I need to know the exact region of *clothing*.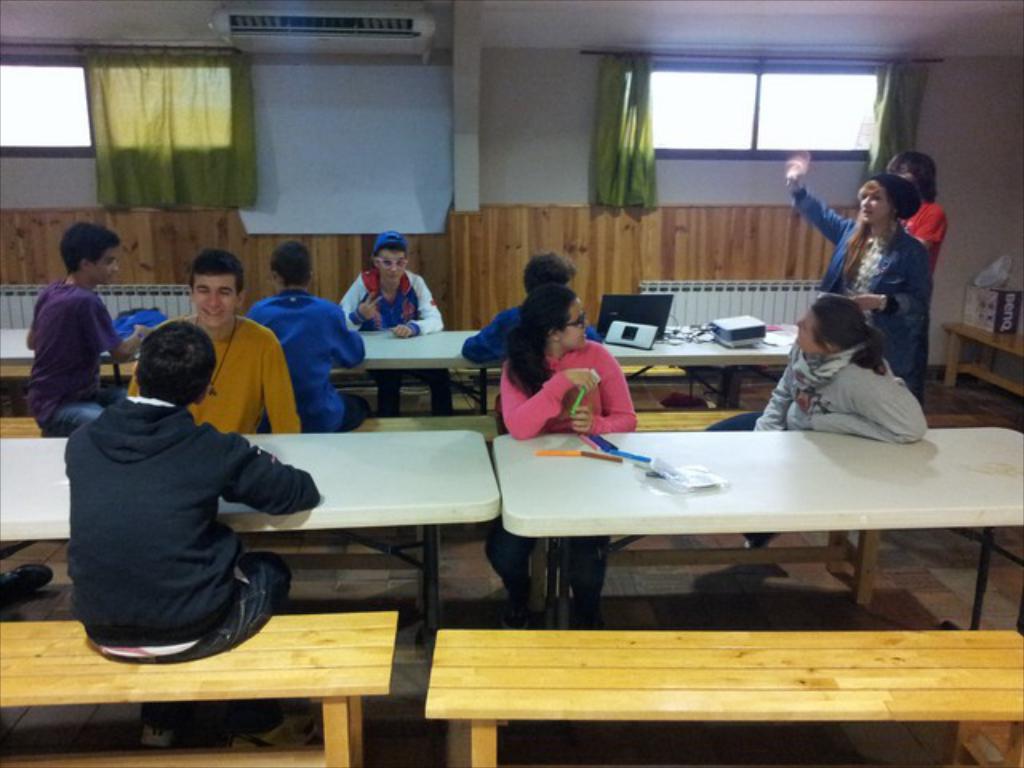
Region: {"x1": 51, "y1": 339, "x2": 294, "y2": 667}.
